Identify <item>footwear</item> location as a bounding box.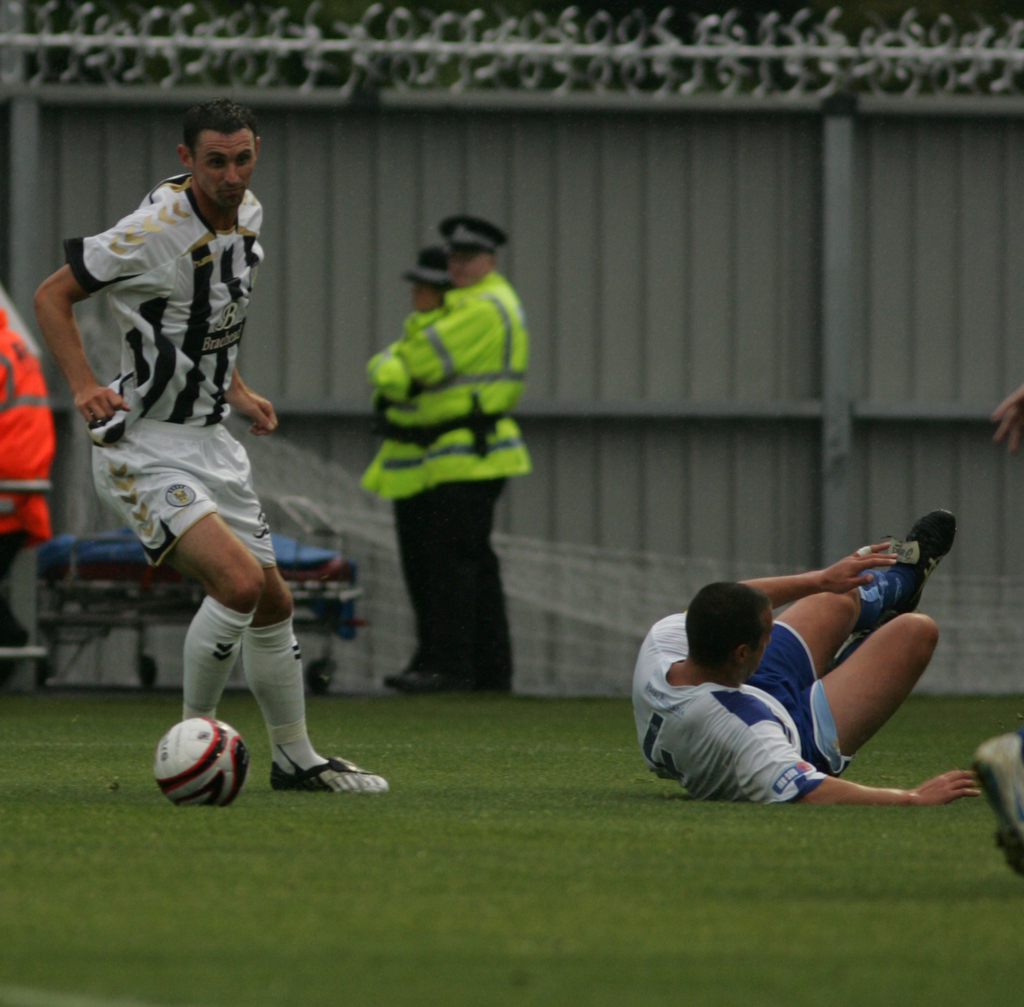
x1=890 y1=510 x2=957 y2=618.
